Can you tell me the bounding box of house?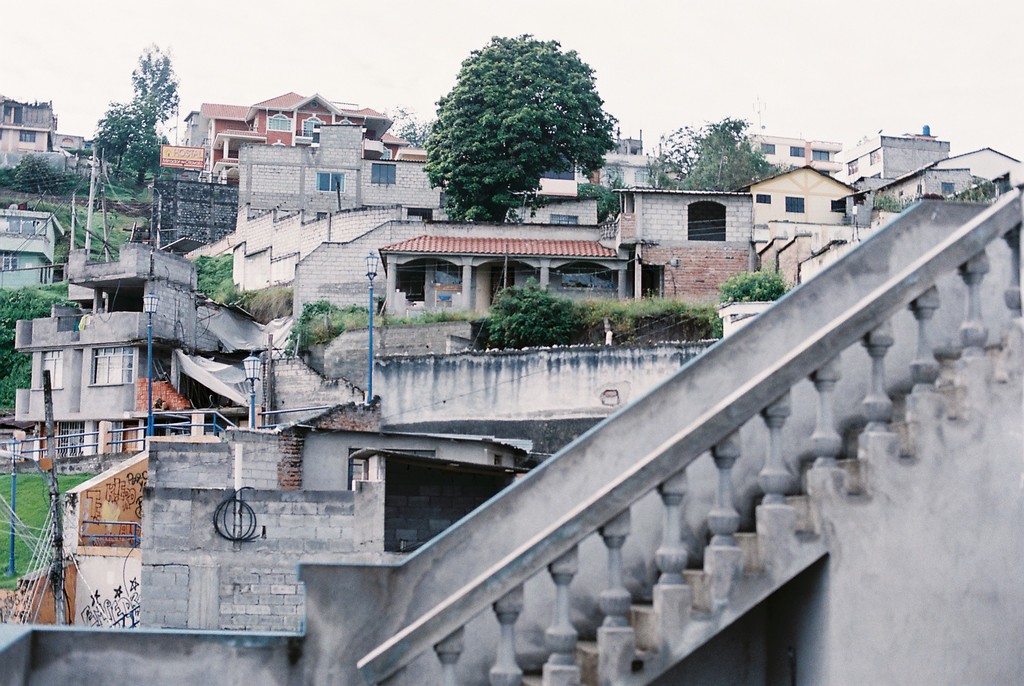
x1=182, y1=80, x2=419, y2=185.
